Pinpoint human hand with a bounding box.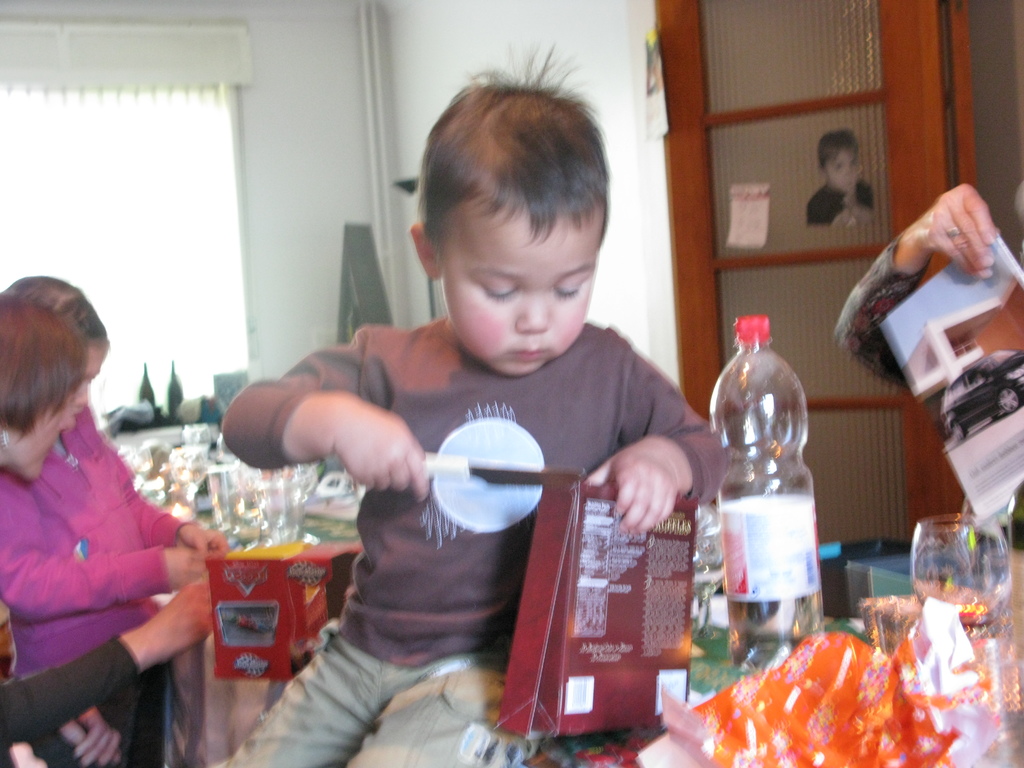
select_region(157, 542, 213, 594).
